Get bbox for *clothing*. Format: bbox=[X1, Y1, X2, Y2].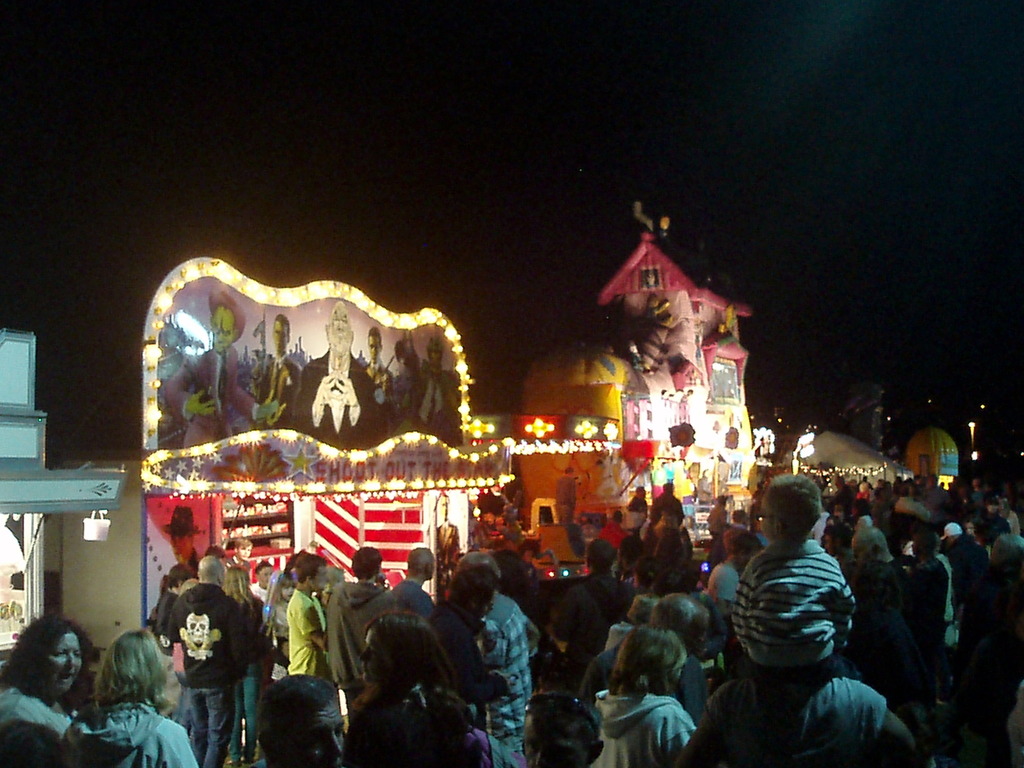
bbox=[293, 348, 377, 449].
